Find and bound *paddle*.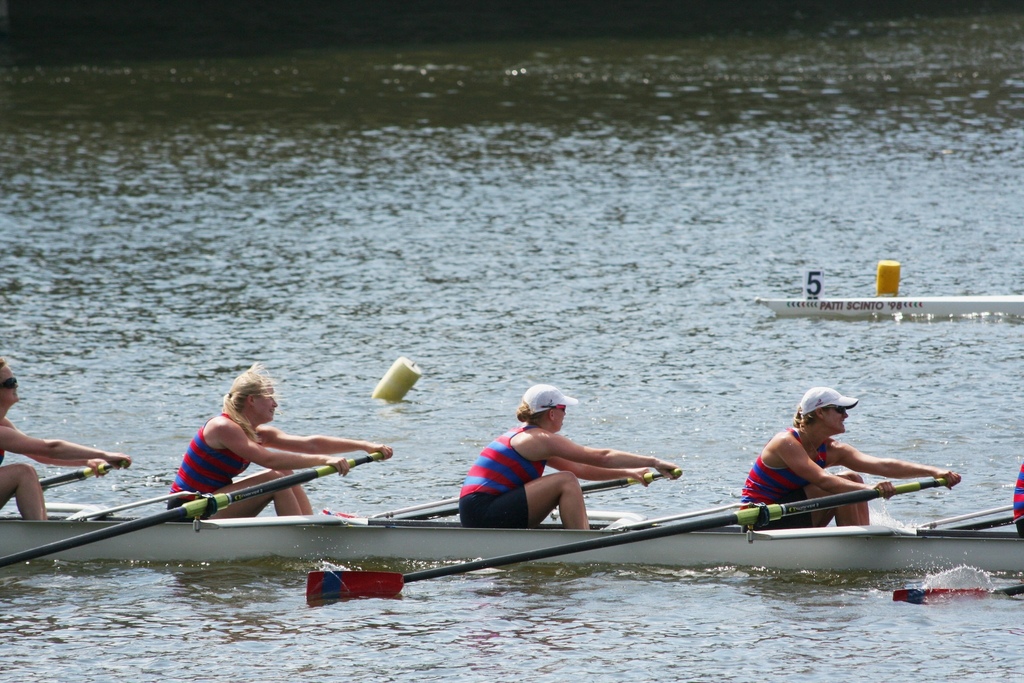
Bound: (305, 475, 951, 604).
